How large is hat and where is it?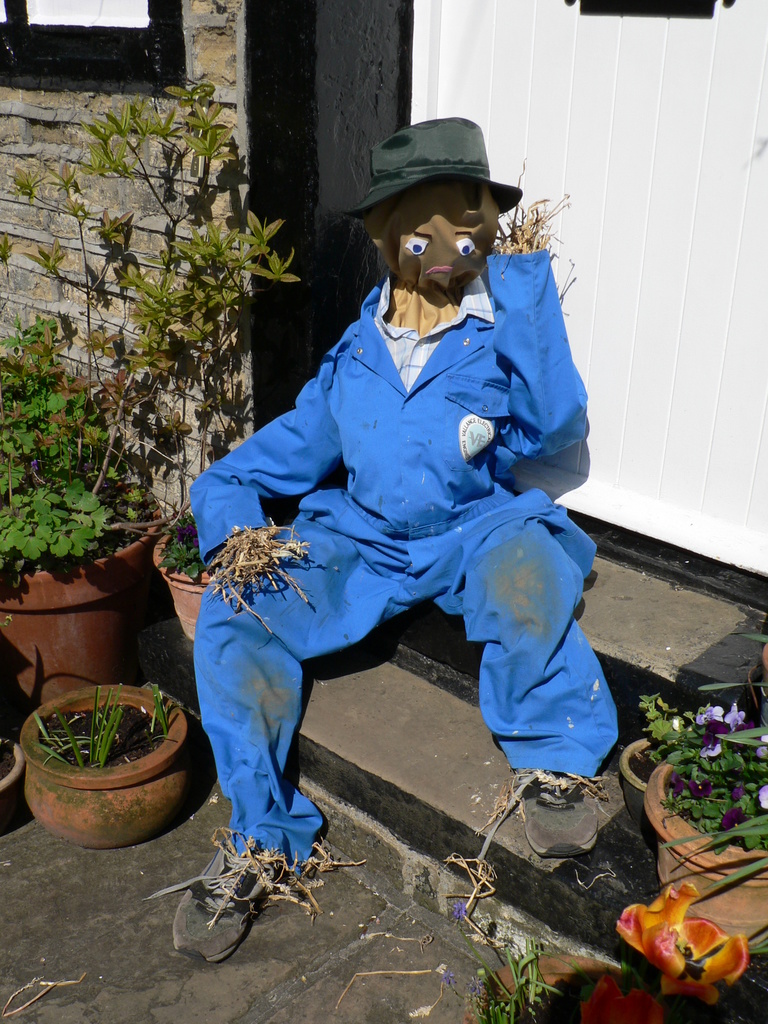
Bounding box: {"x1": 345, "y1": 116, "x2": 520, "y2": 230}.
